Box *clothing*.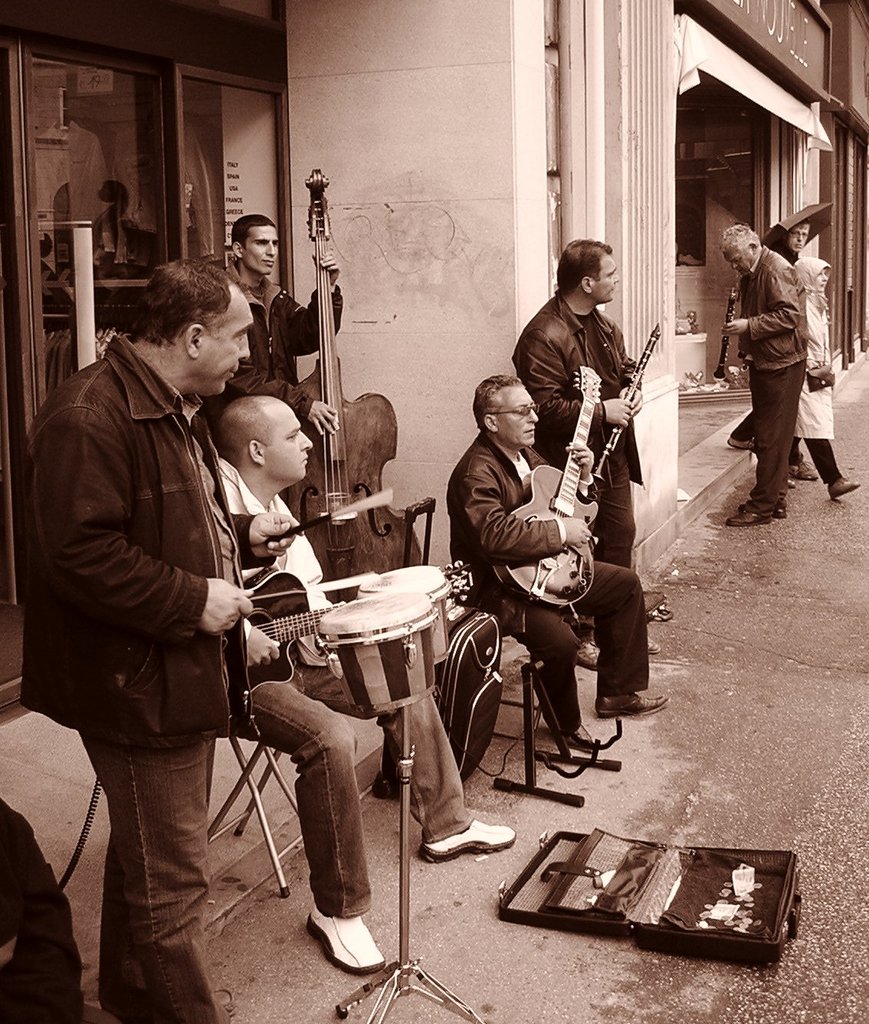
region(220, 459, 473, 920).
